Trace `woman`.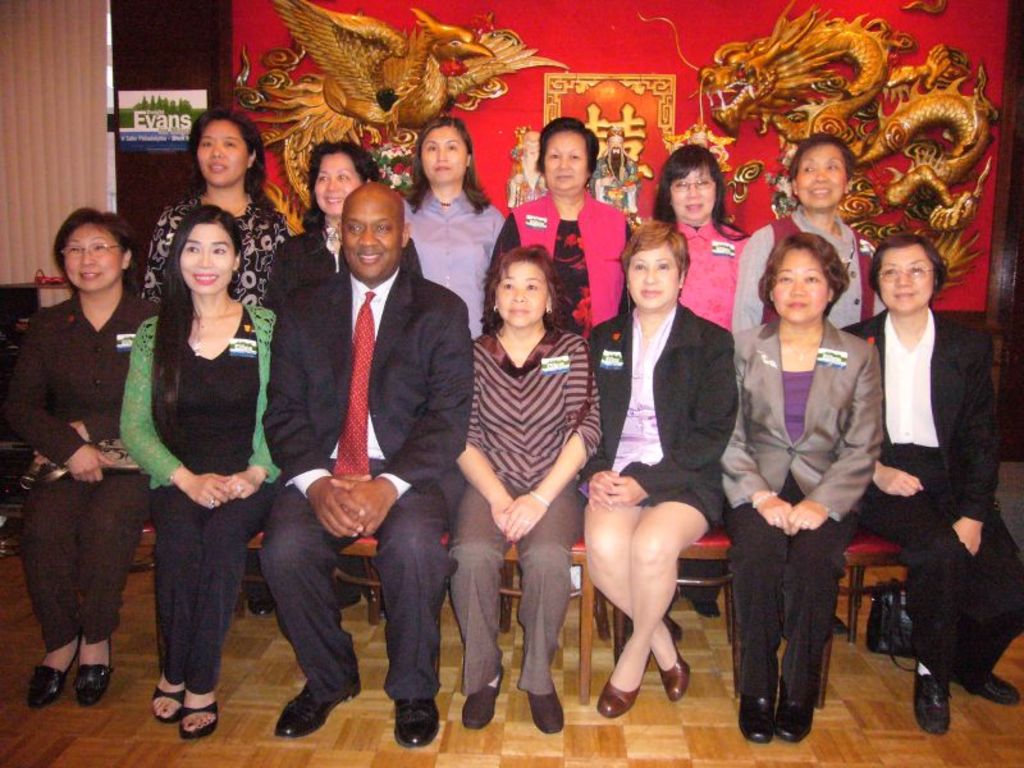
Traced to (left=572, top=220, right=736, bottom=722).
